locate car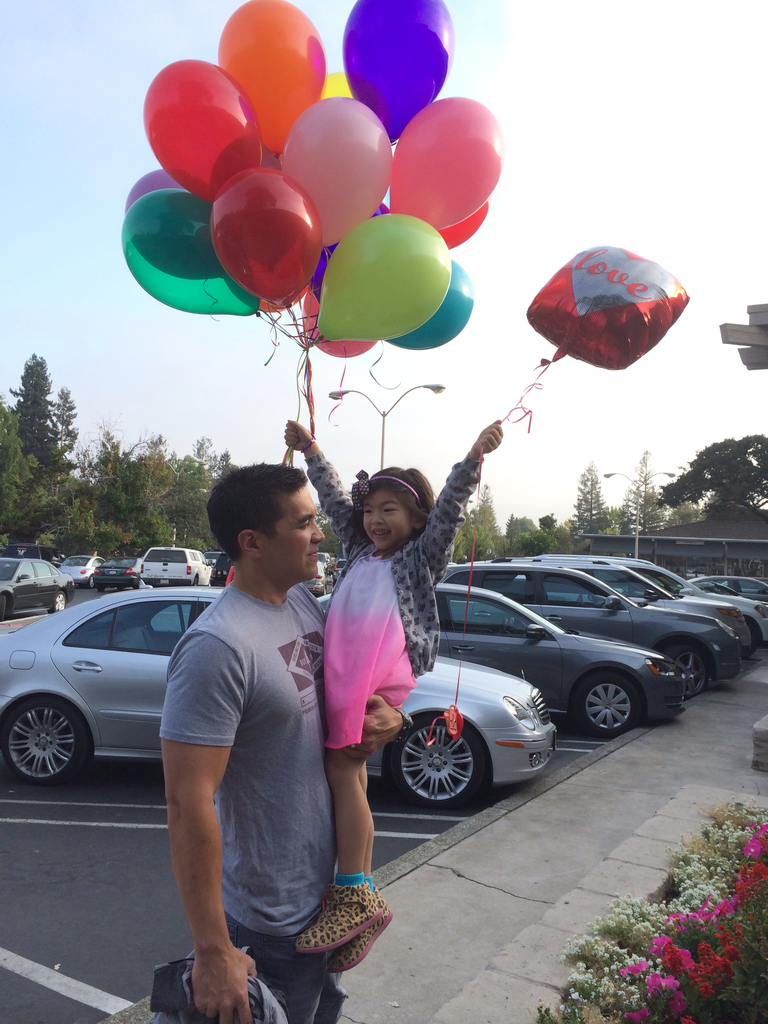
134:545:208:593
